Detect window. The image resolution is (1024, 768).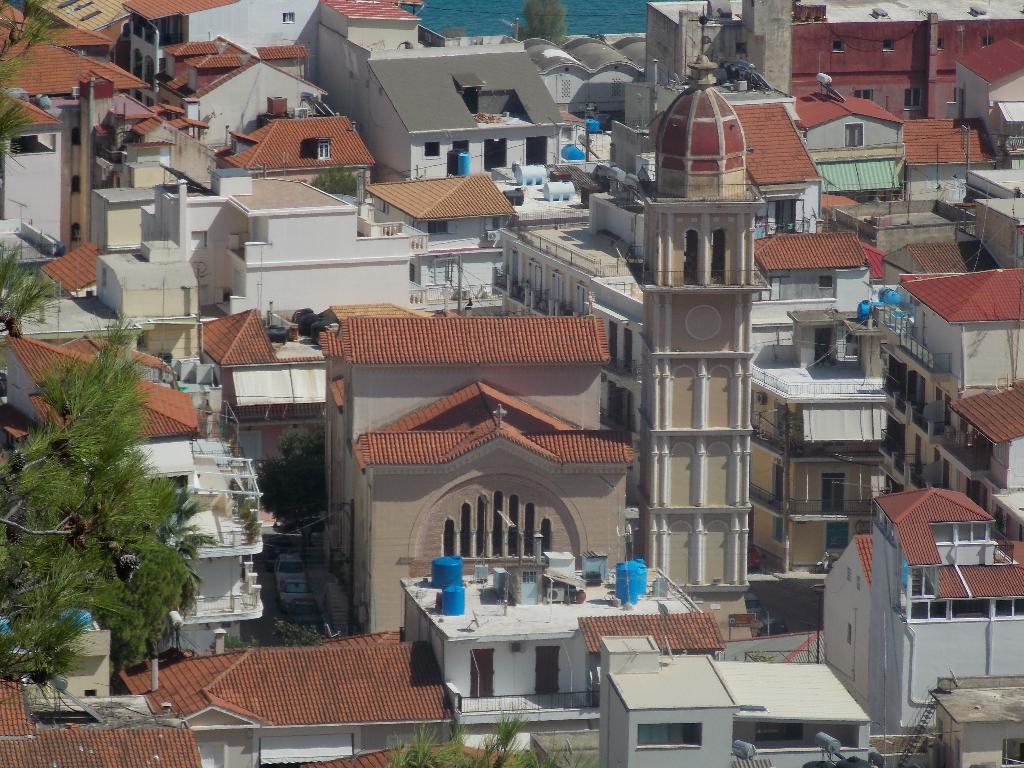
box(979, 36, 993, 46).
